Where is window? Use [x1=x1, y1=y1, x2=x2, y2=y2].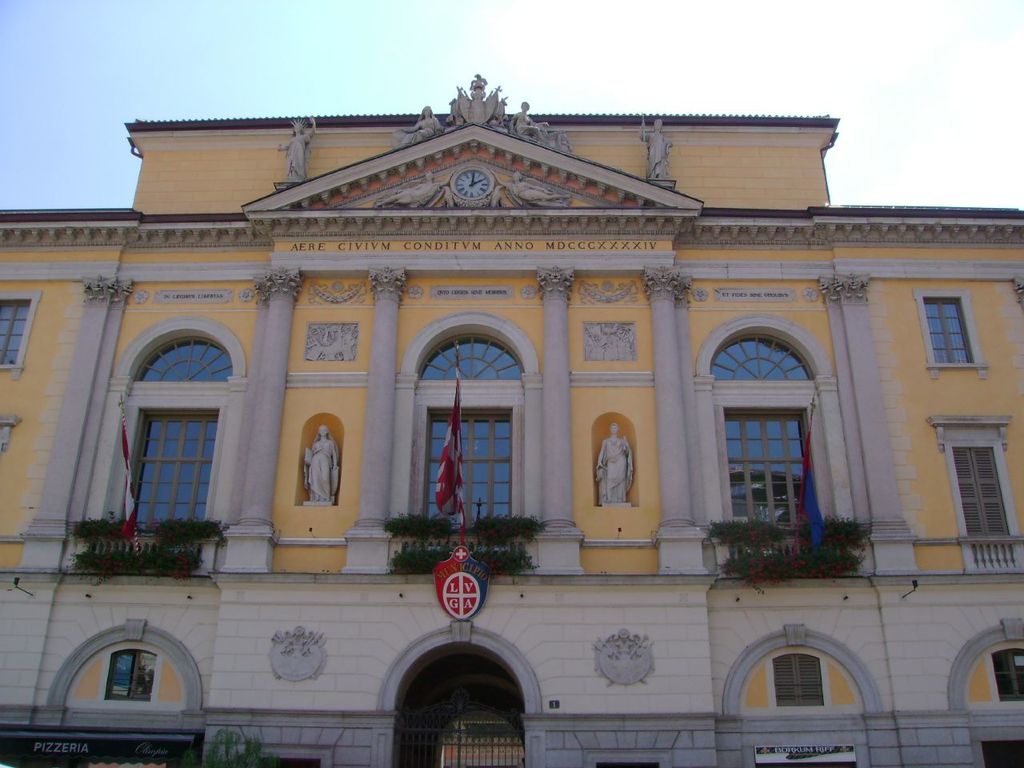
[x1=418, y1=338, x2=522, y2=384].
